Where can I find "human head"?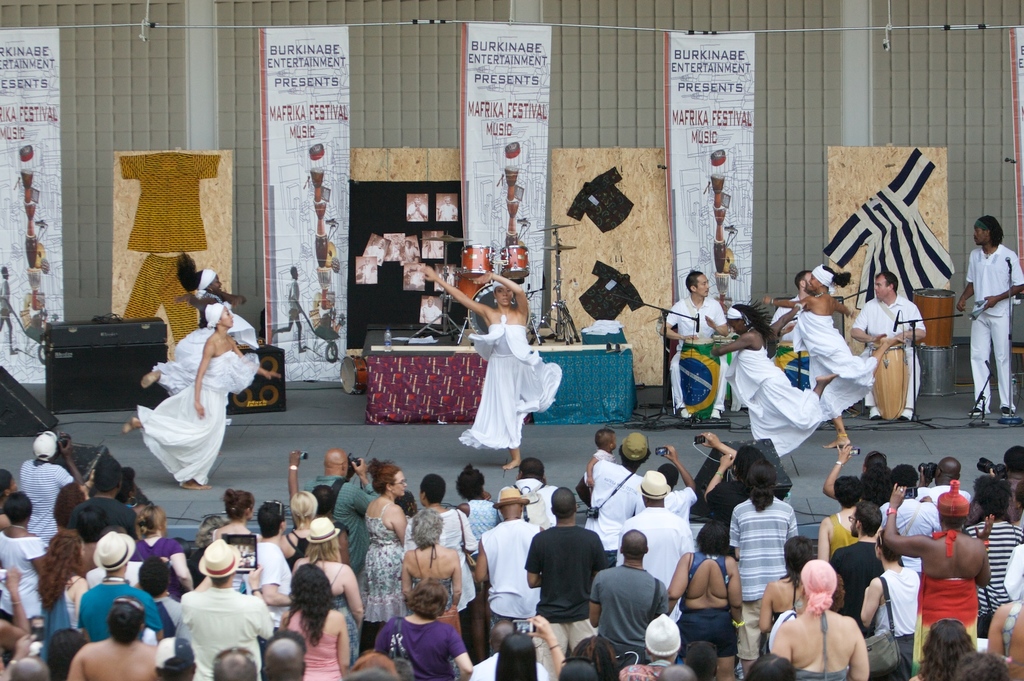
You can find it at {"left": 408, "top": 576, "right": 448, "bottom": 618}.
